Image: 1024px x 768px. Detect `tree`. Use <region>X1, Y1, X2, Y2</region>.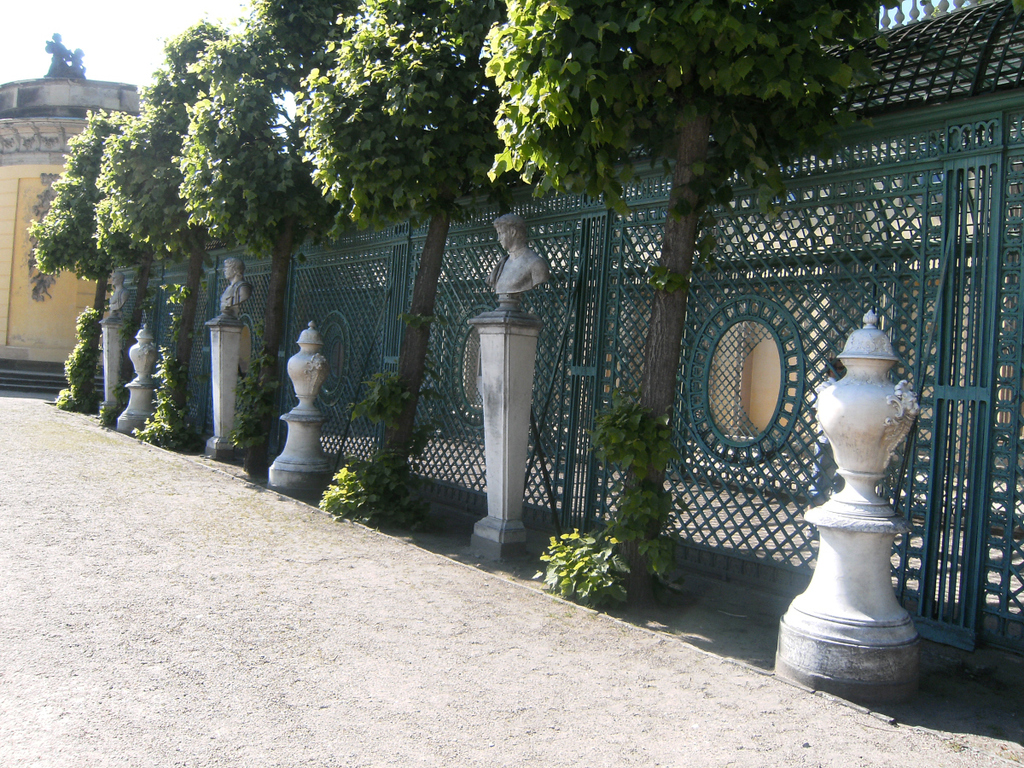
<region>174, 0, 368, 480</region>.
